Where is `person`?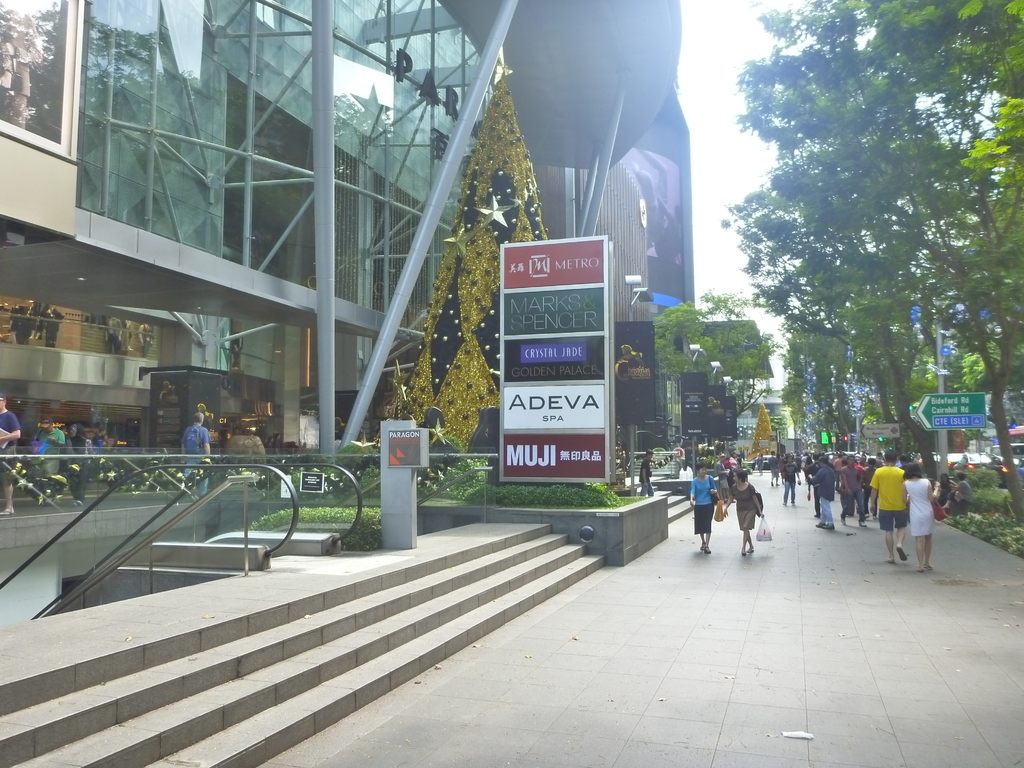
811,450,838,527.
